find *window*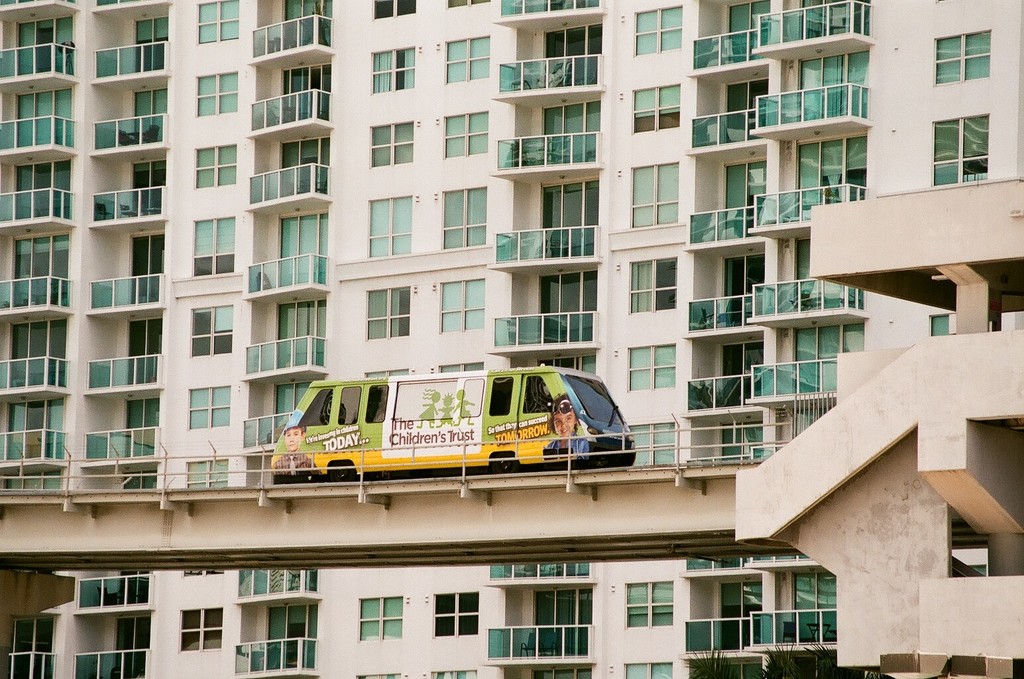
Rect(194, 72, 239, 115)
